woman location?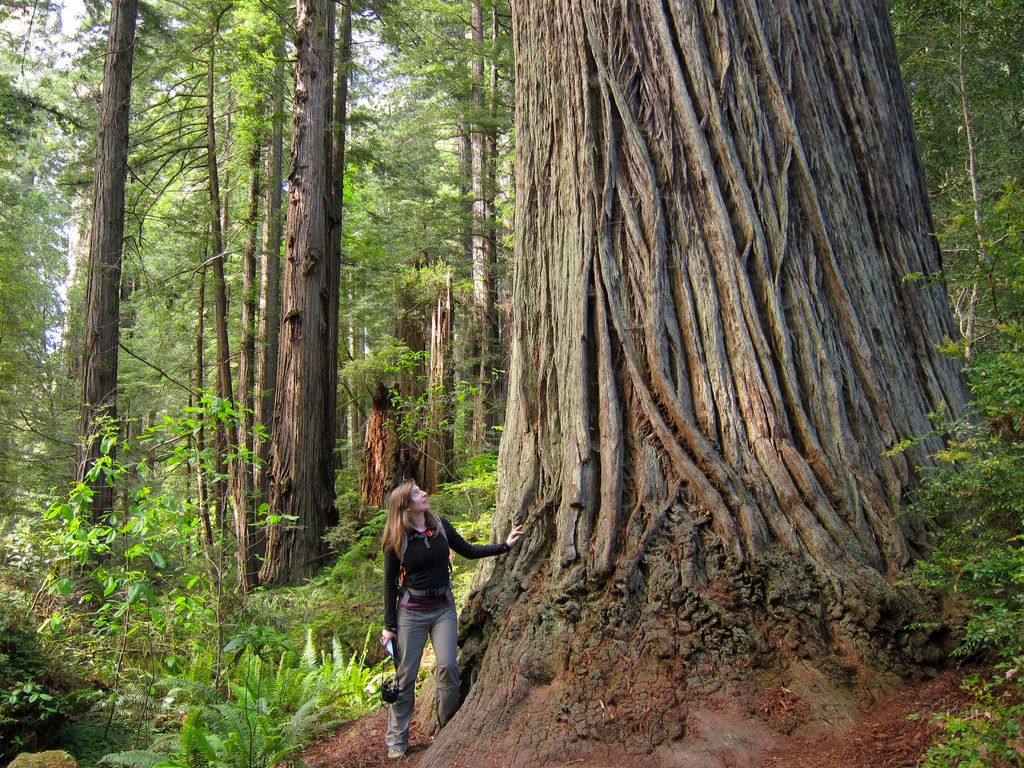
<box>366,464,497,736</box>
